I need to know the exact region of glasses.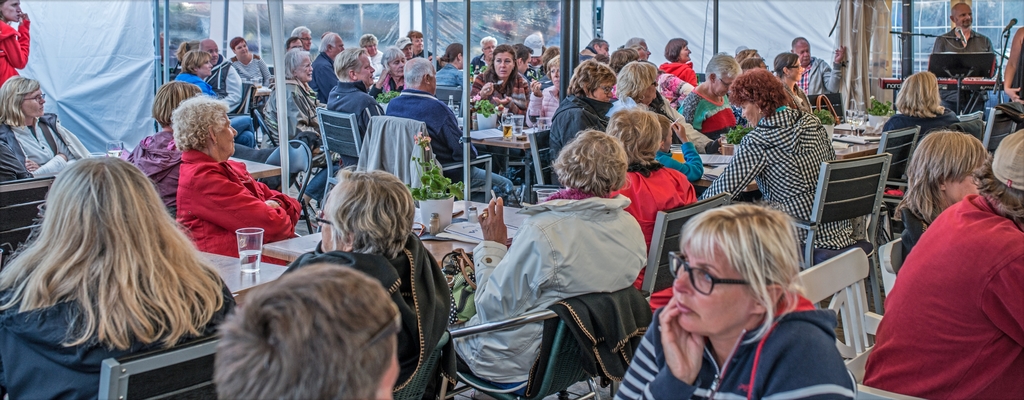
Region: <bbox>600, 86, 615, 94</bbox>.
